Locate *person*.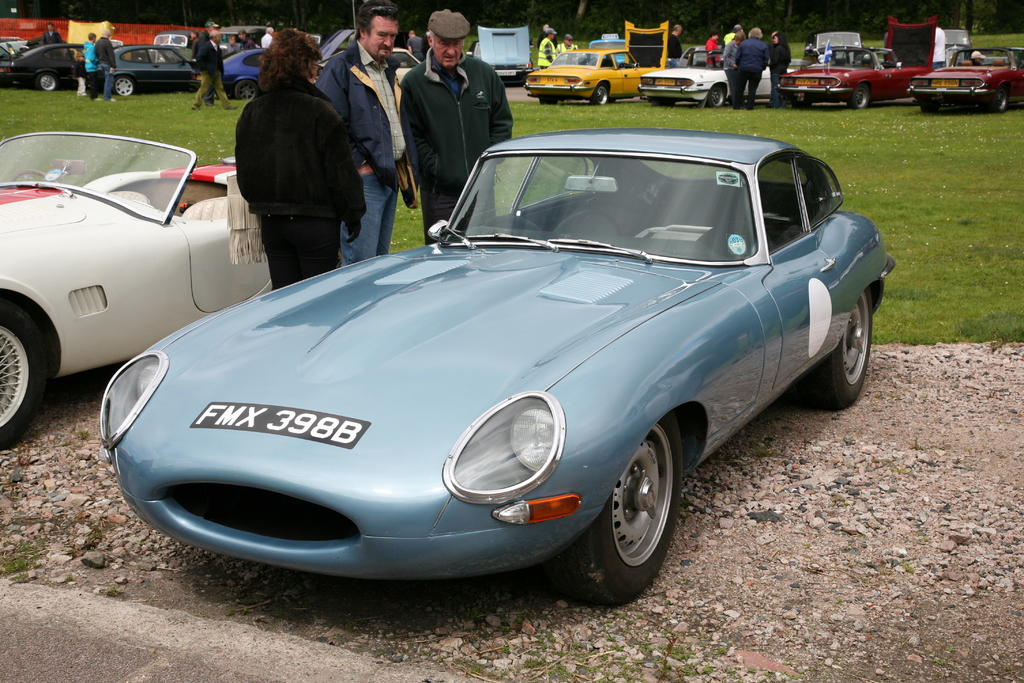
Bounding box: bbox(99, 22, 122, 97).
